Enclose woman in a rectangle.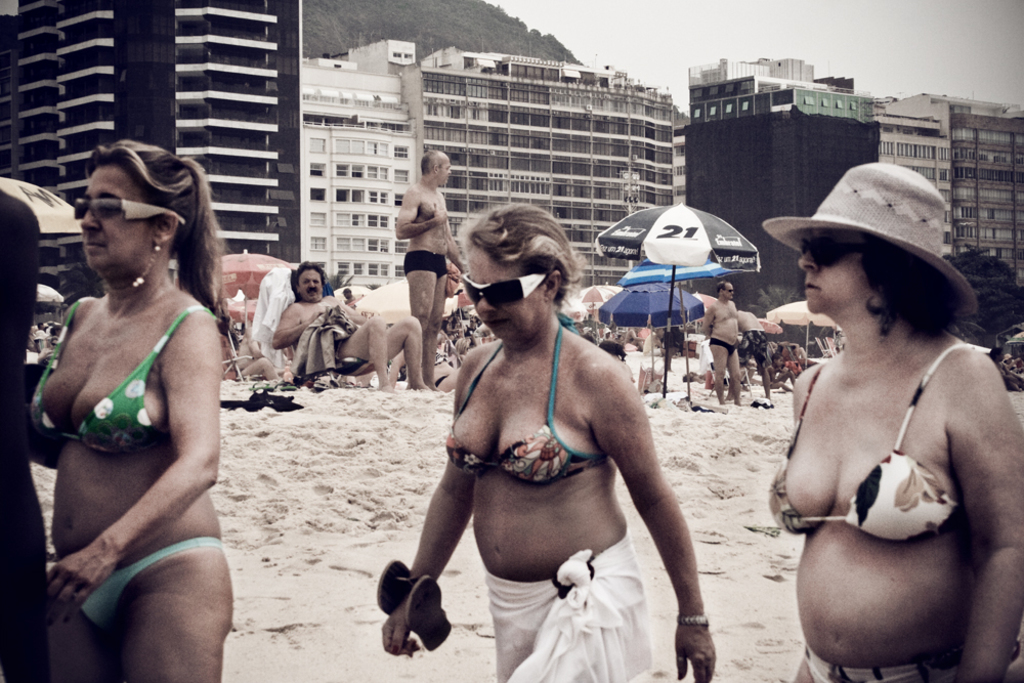
(766, 163, 1023, 682).
